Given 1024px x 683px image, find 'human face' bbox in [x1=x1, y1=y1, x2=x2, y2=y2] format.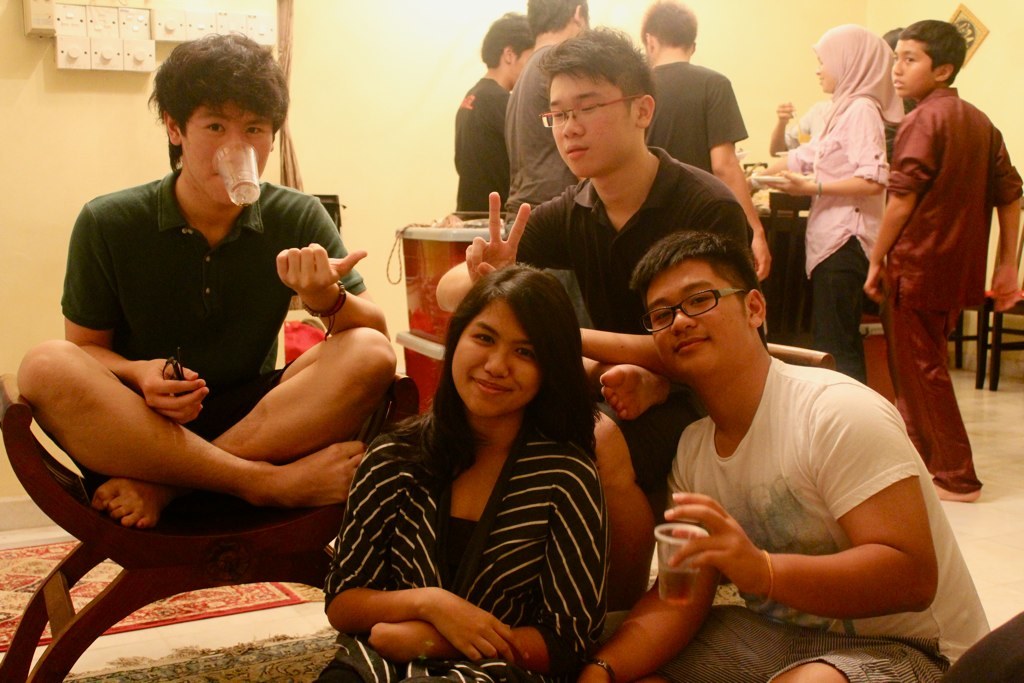
[x1=456, y1=299, x2=536, y2=416].
